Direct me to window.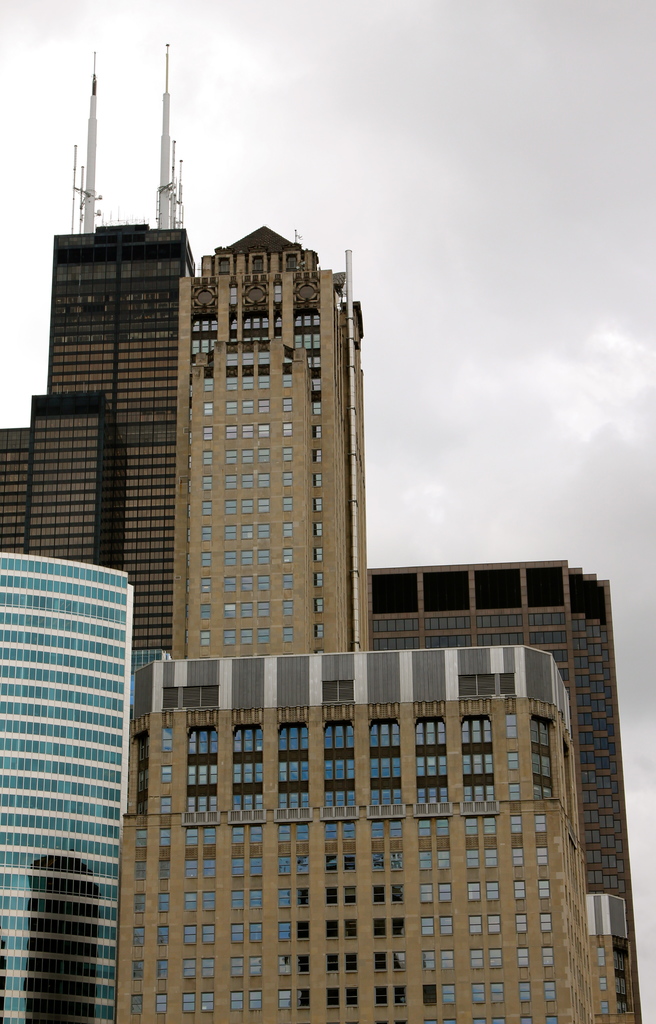
Direction: pyautogui.locateOnScreen(275, 989, 294, 1005).
